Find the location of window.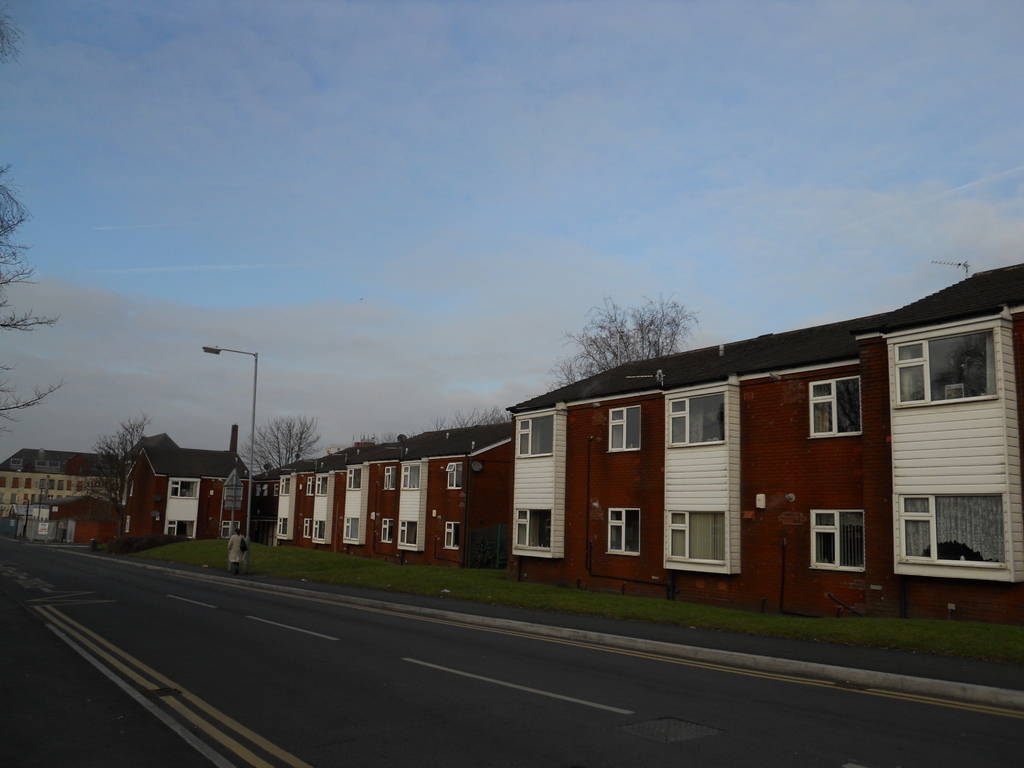
Location: 608 410 643 452.
